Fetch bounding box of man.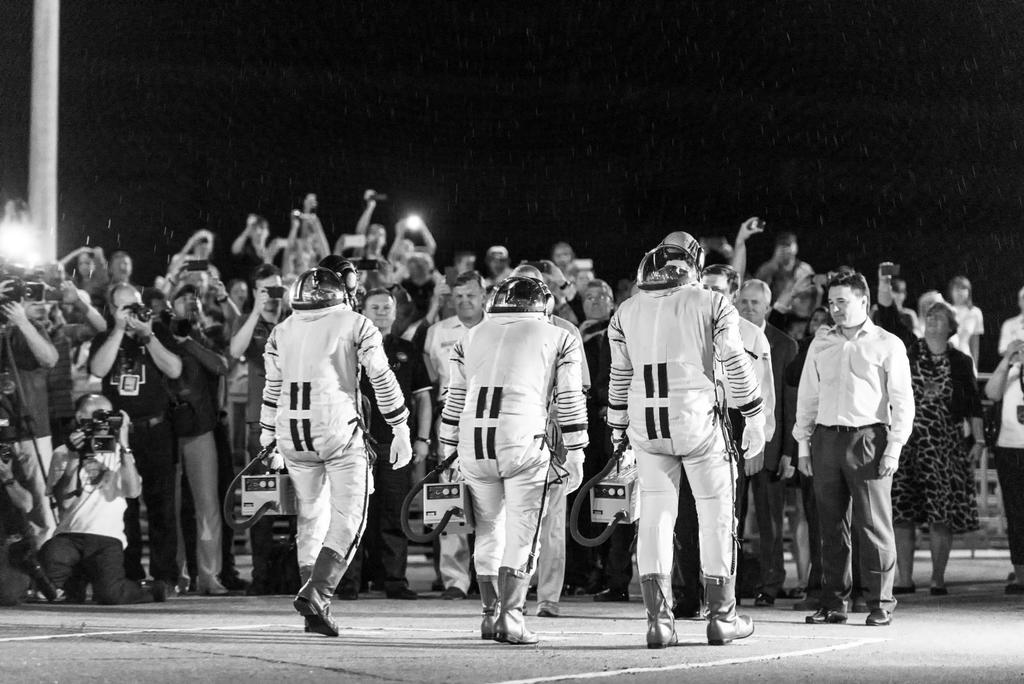
Bbox: bbox(676, 263, 766, 614).
